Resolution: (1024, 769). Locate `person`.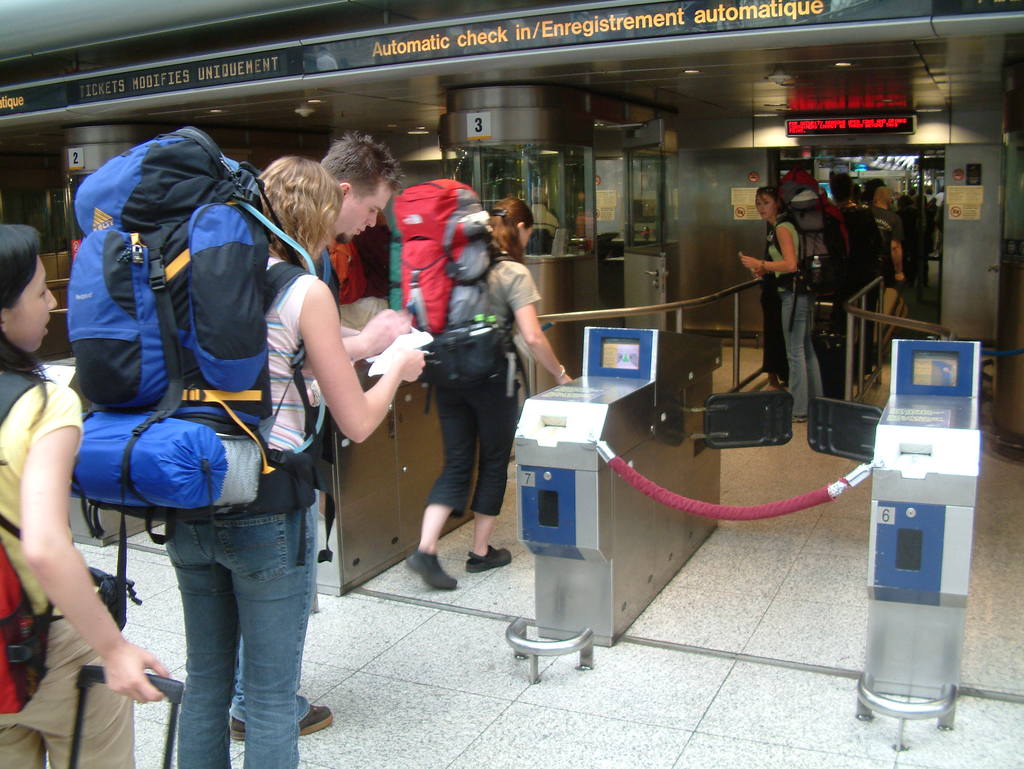
[747, 156, 833, 429].
